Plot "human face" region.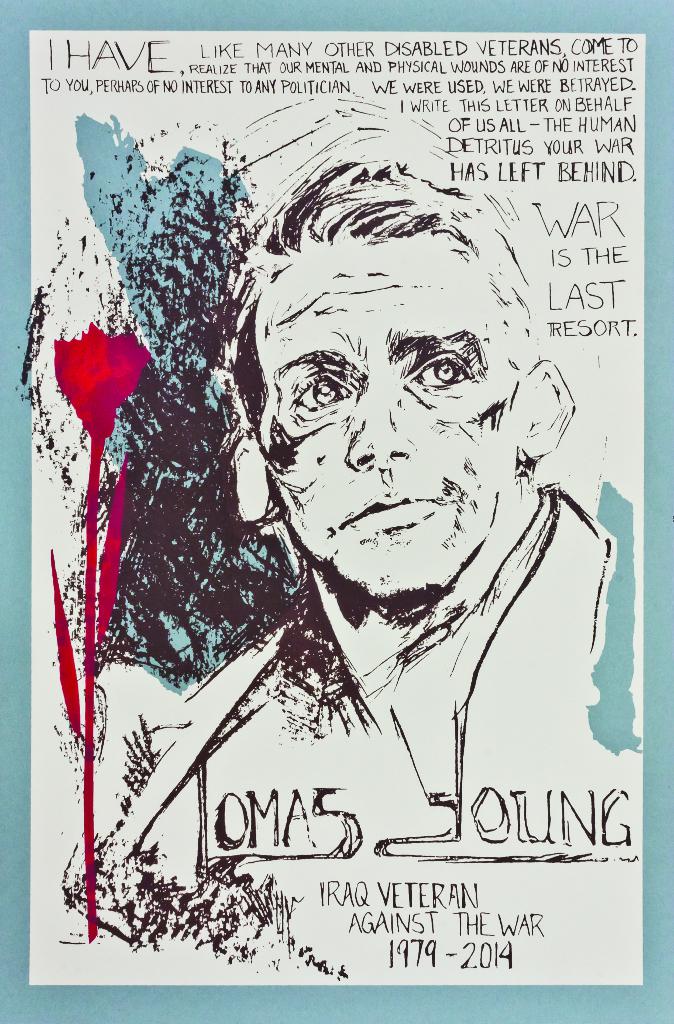
Plotted at [254,243,506,594].
